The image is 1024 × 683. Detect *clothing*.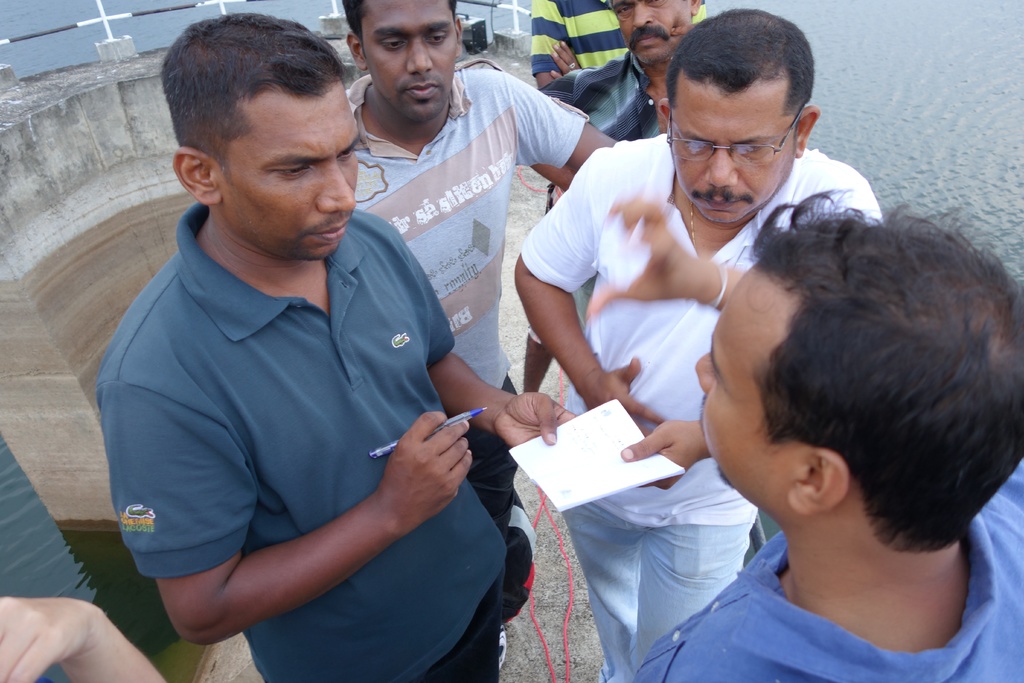
Detection: 513,136,895,682.
